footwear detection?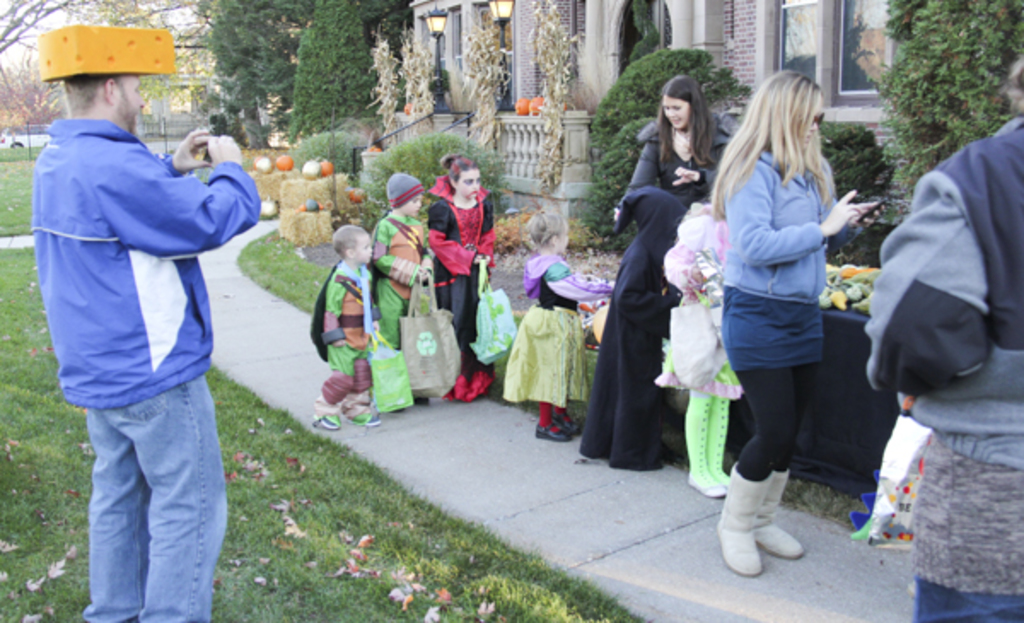
pyautogui.locateOnScreen(352, 411, 375, 420)
